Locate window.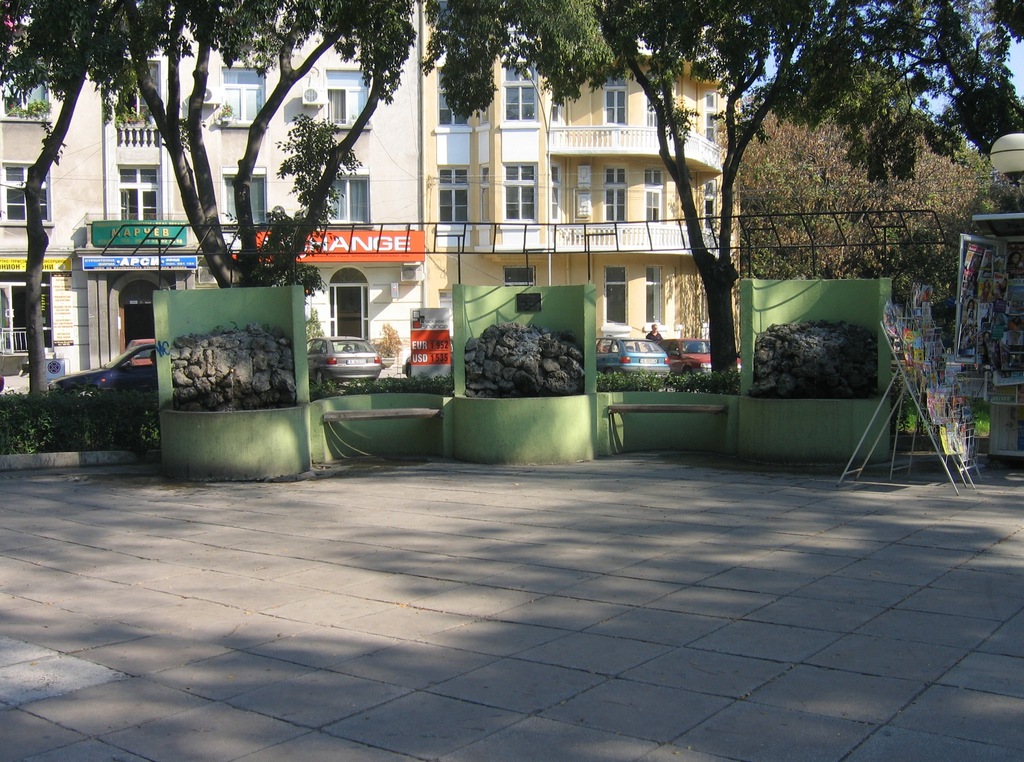
Bounding box: (593,165,627,217).
